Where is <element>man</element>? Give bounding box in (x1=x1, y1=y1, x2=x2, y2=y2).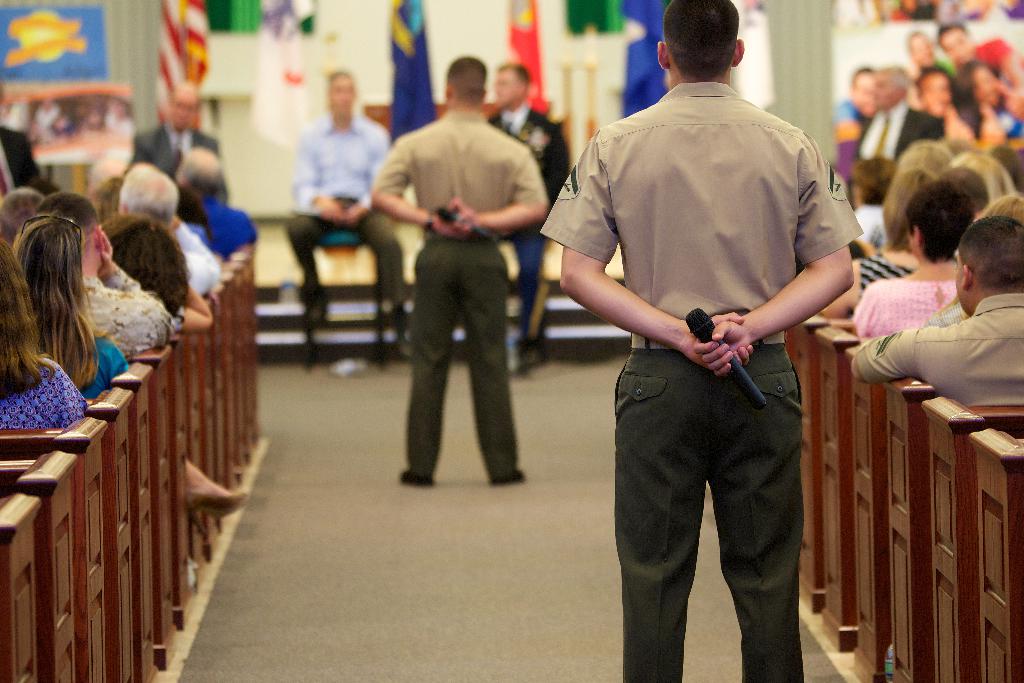
(x1=479, y1=56, x2=569, y2=371).
